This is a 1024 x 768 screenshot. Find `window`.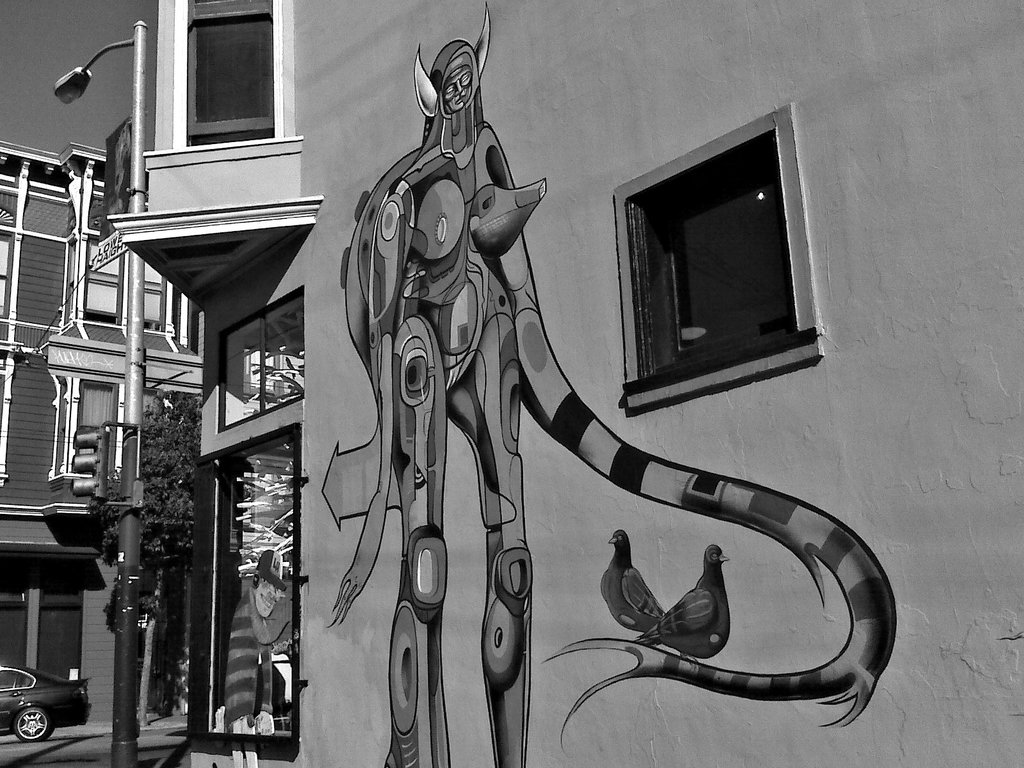
Bounding box: select_region(628, 125, 808, 381).
